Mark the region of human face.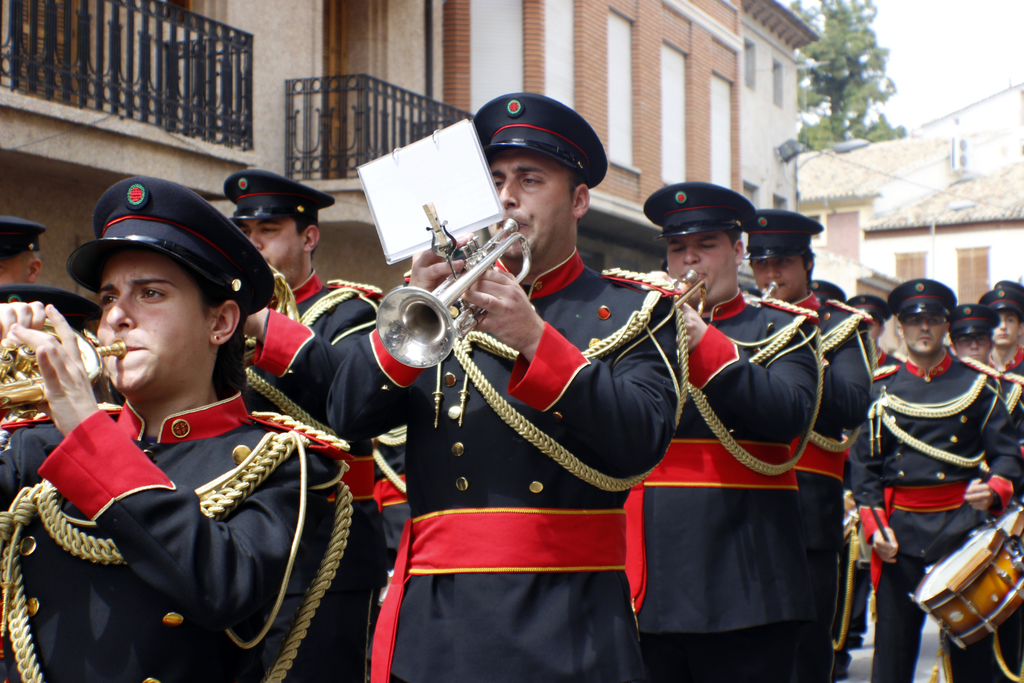
Region: [954,325,994,366].
